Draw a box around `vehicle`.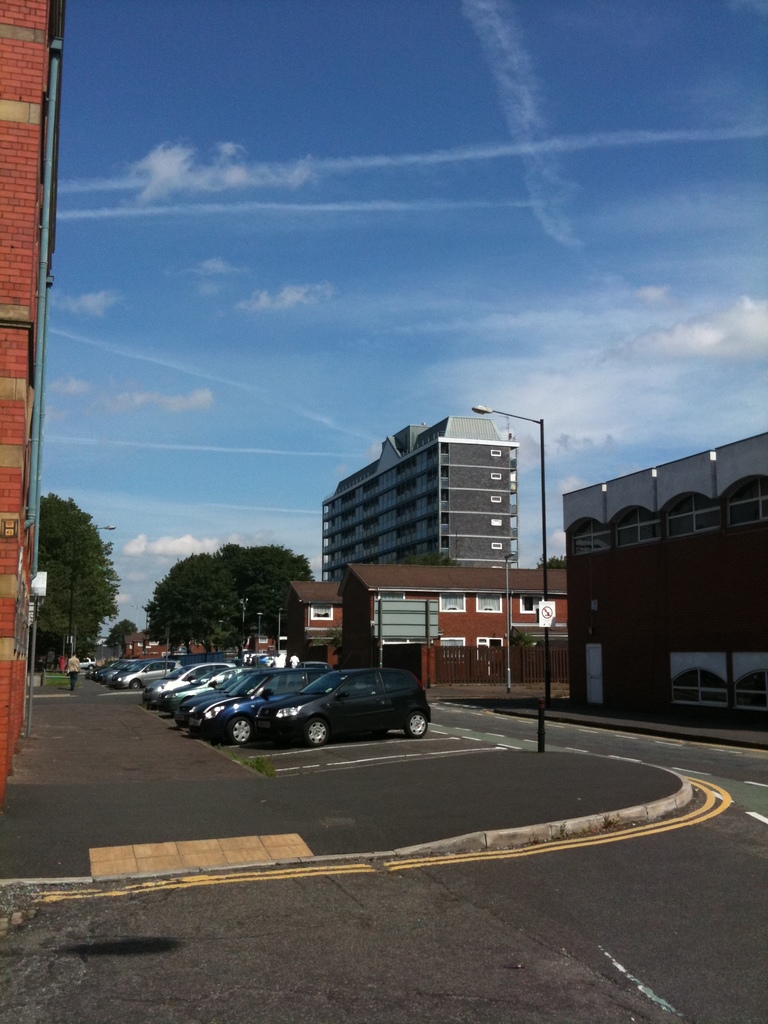
79,653,93,671.
